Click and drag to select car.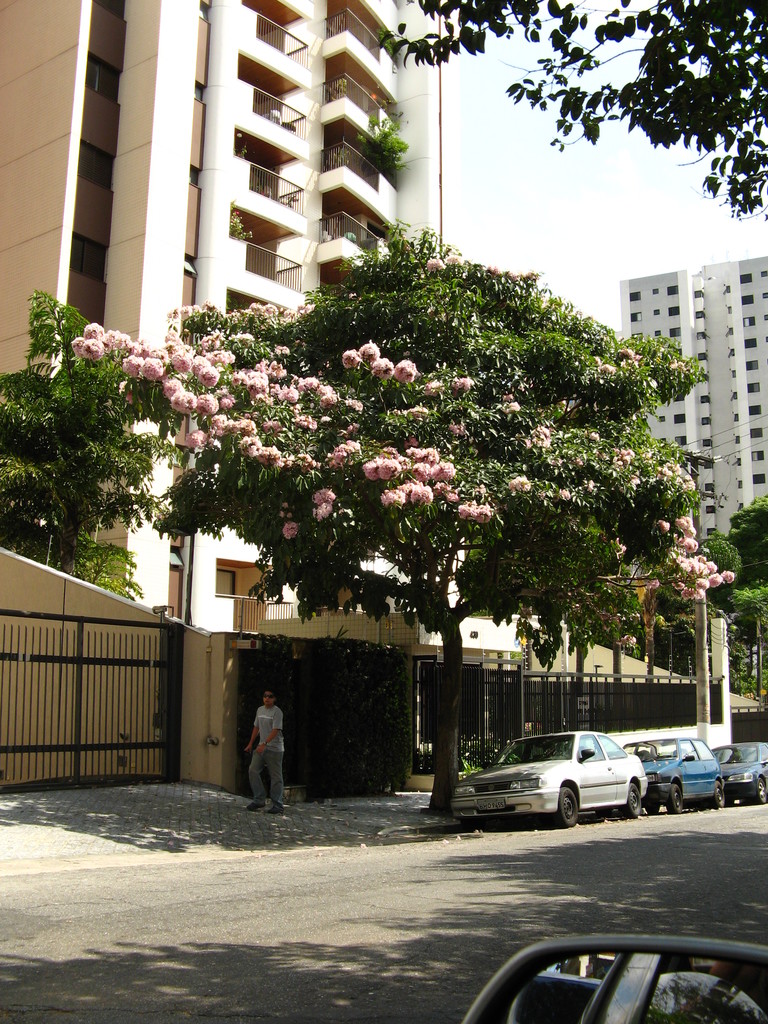
Selection: x1=630 y1=745 x2=728 y2=818.
